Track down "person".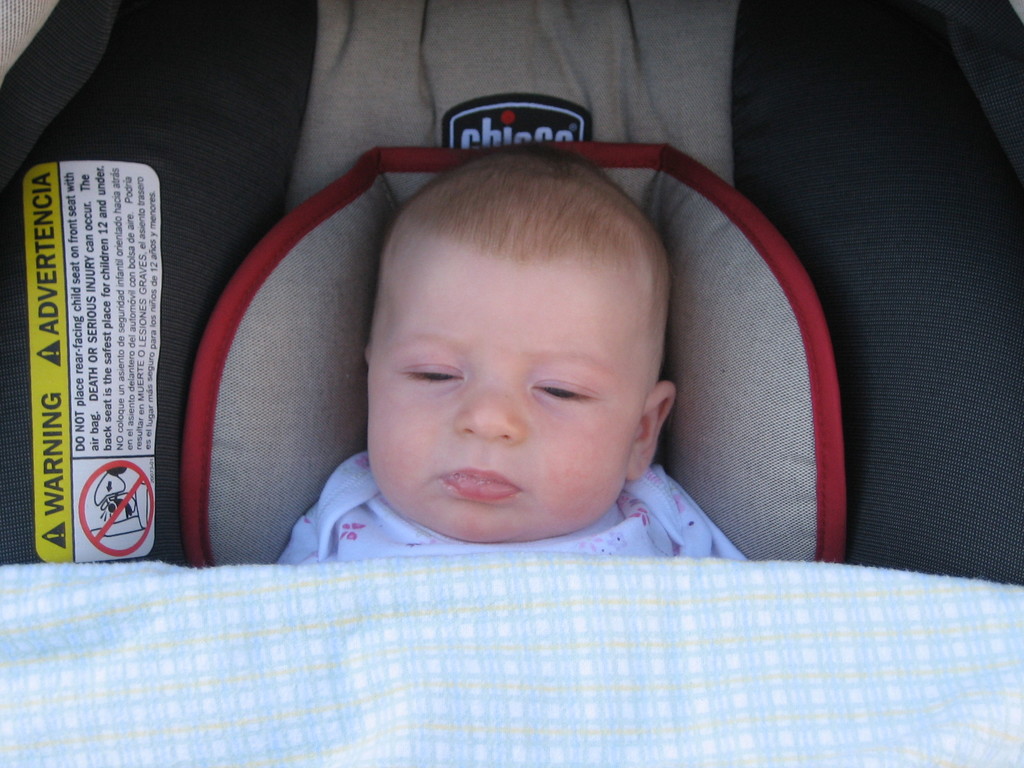
Tracked to (316, 137, 740, 602).
